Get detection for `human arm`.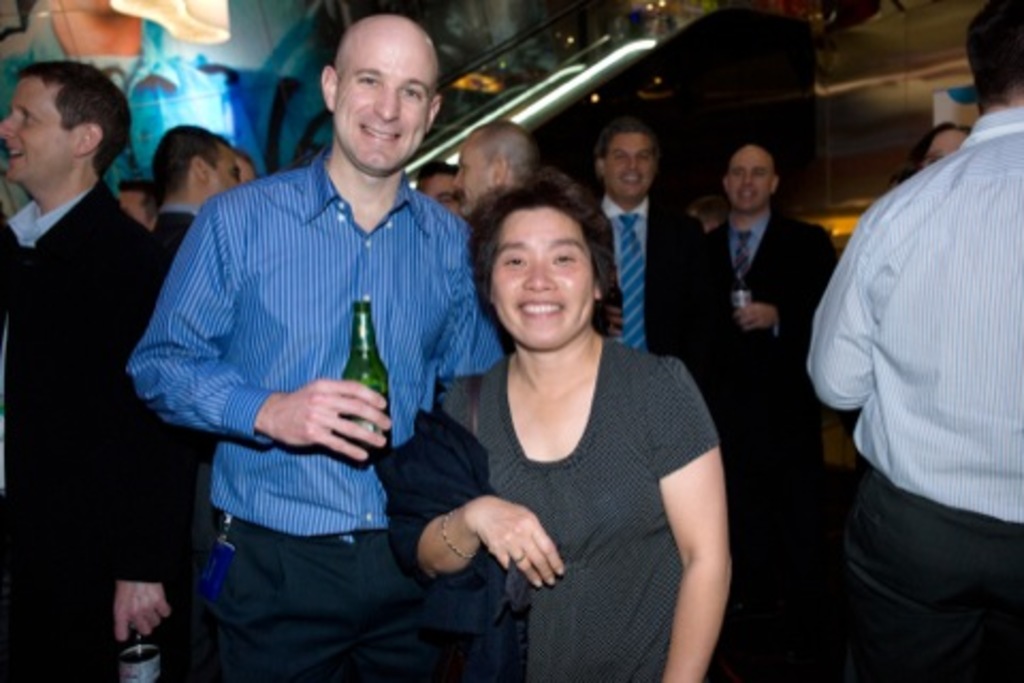
Detection: <region>798, 179, 894, 416</region>.
